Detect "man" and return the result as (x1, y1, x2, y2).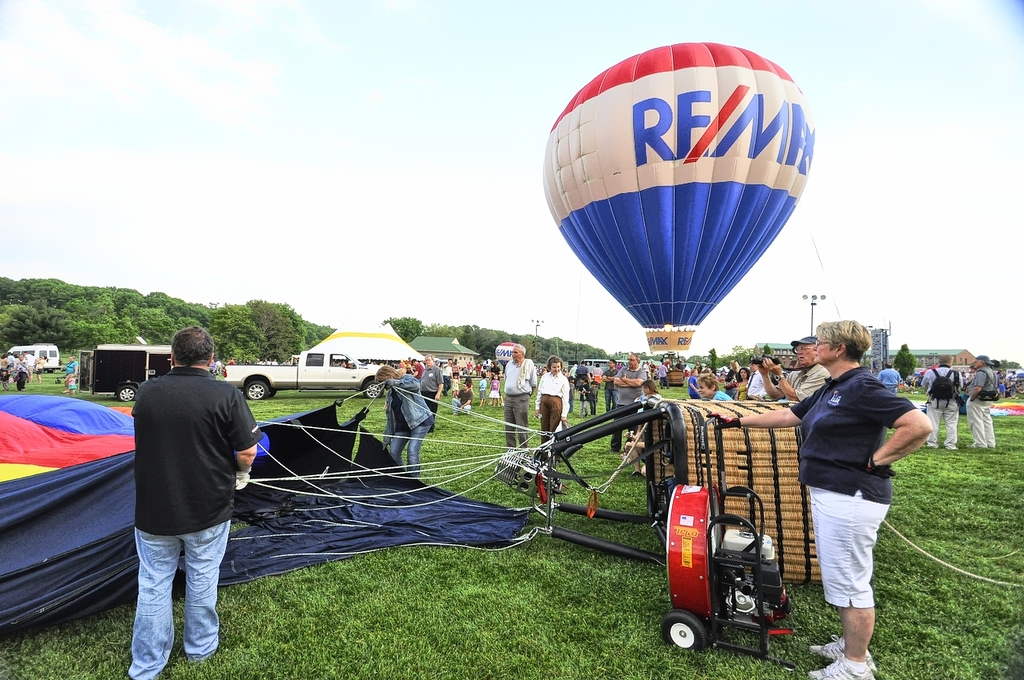
(500, 342, 538, 453).
